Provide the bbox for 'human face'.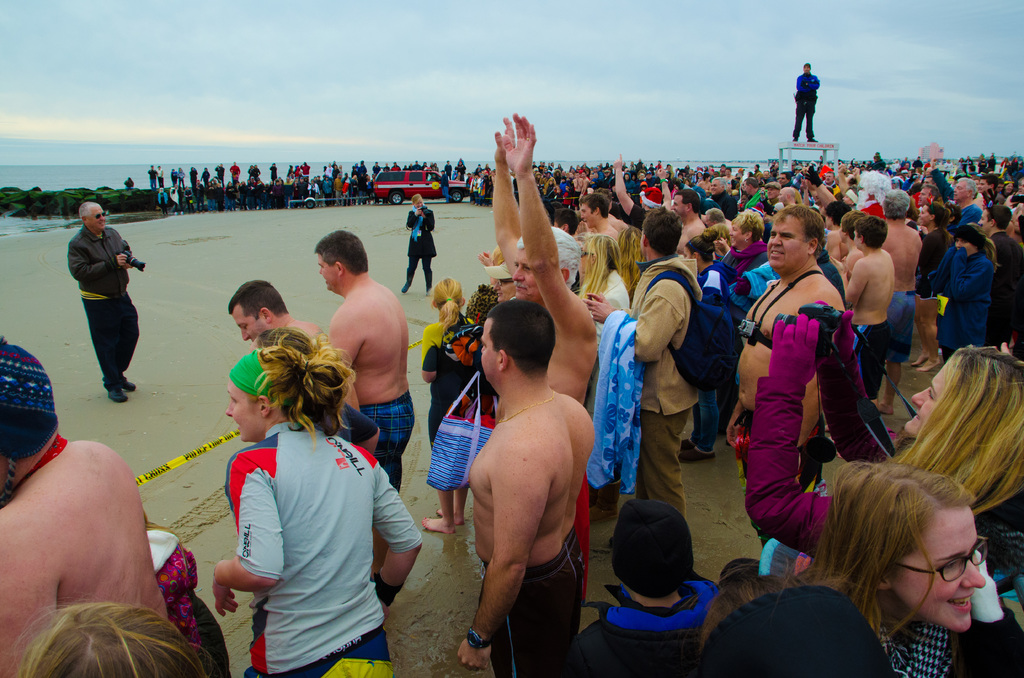
bbox(918, 184, 927, 206).
